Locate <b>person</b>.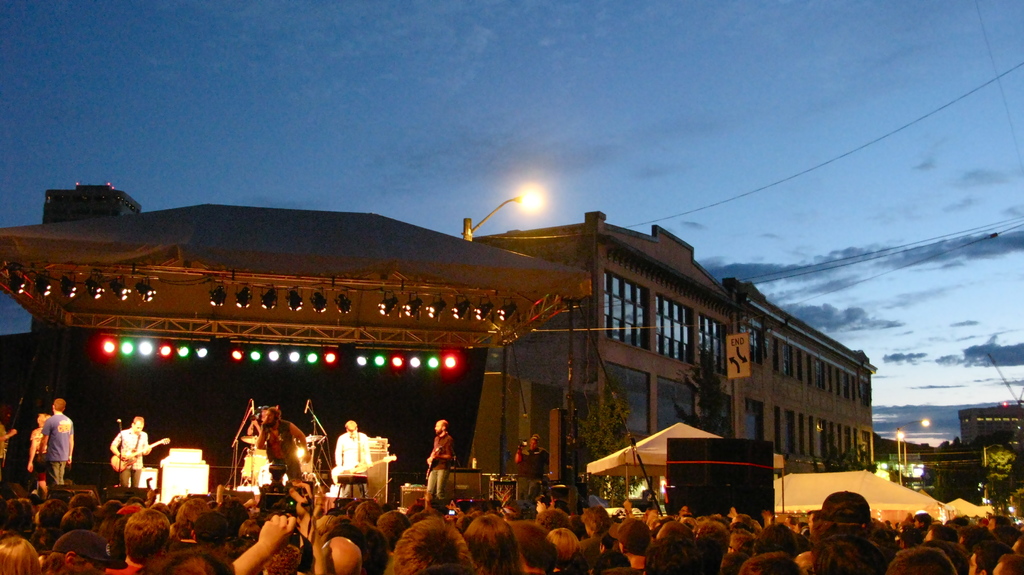
Bounding box: bbox(326, 532, 362, 573).
